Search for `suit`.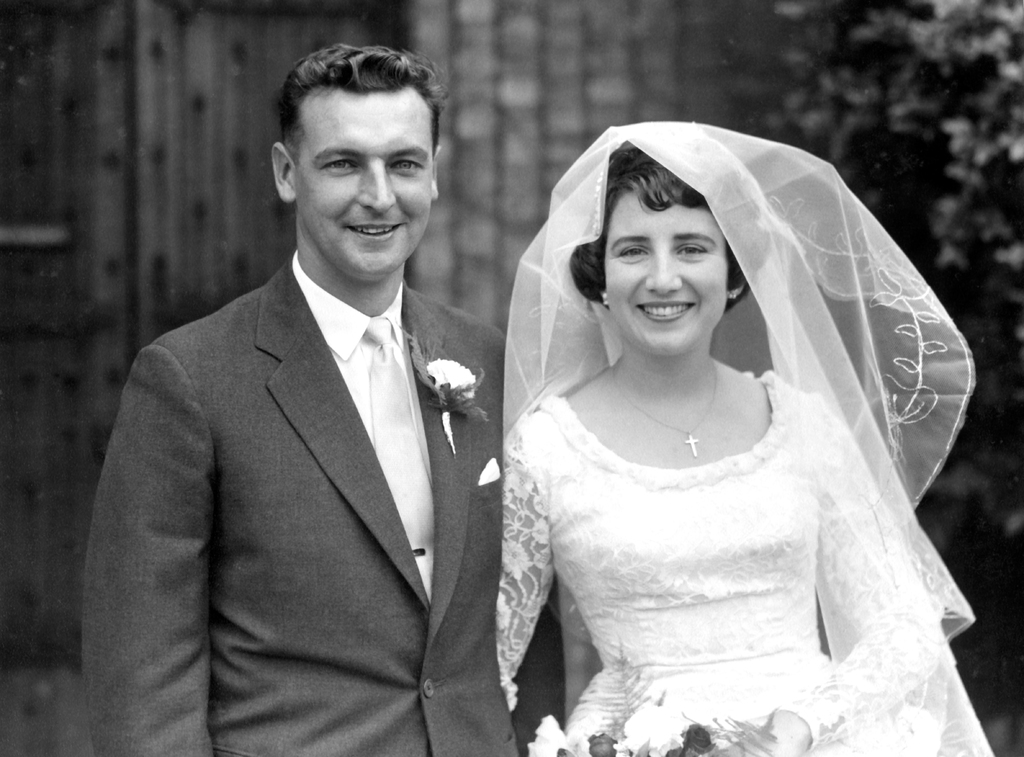
Found at [x1=83, y1=115, x2=511, y2=756].
